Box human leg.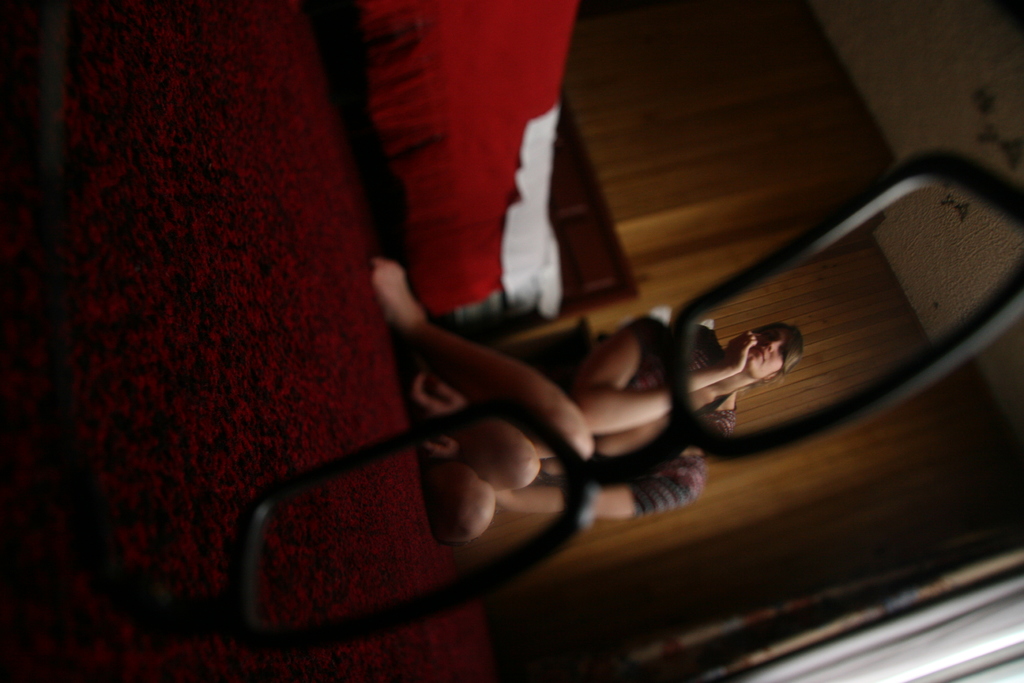
bbox=(435, 404, 546, 550).
